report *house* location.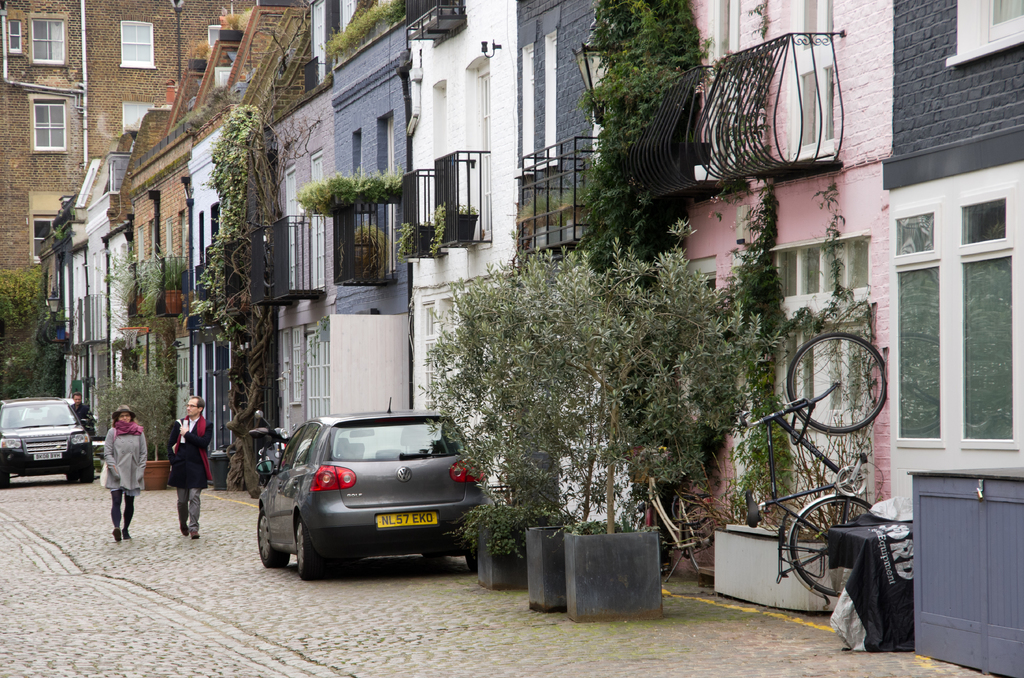
Report: <region>887, 0, 1023, 524</region>.
